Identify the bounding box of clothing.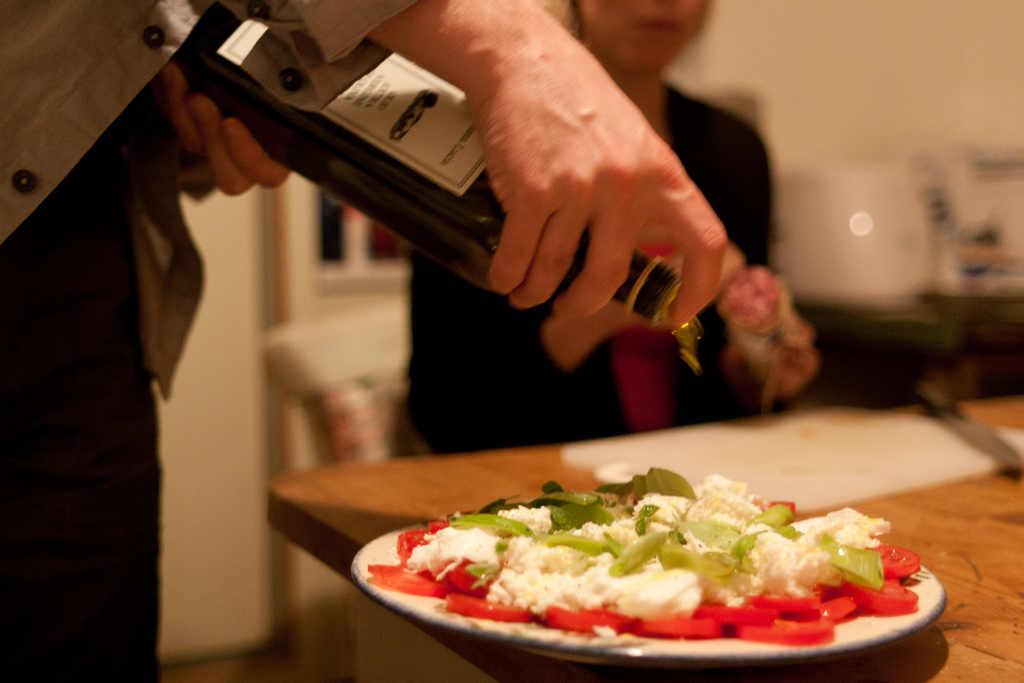
<bbox>404, 83, 780, 459</bbox>.
